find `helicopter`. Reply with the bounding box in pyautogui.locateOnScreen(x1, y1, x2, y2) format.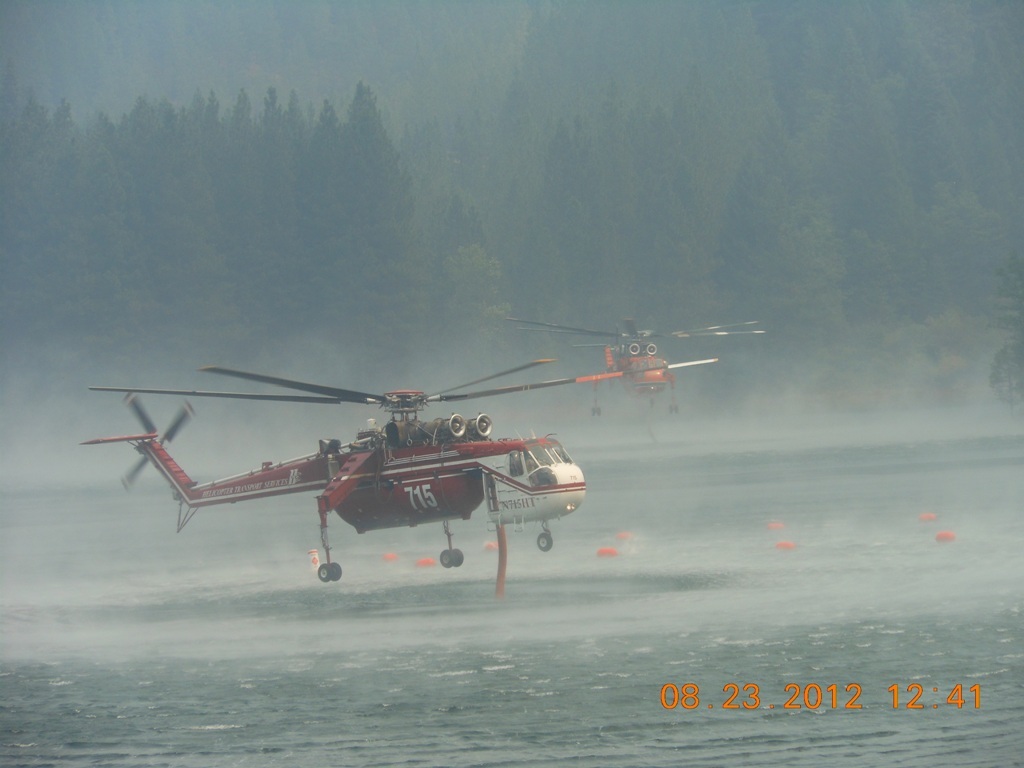
pyautogui.locateOnScreen(70, 360, 585, 586).
